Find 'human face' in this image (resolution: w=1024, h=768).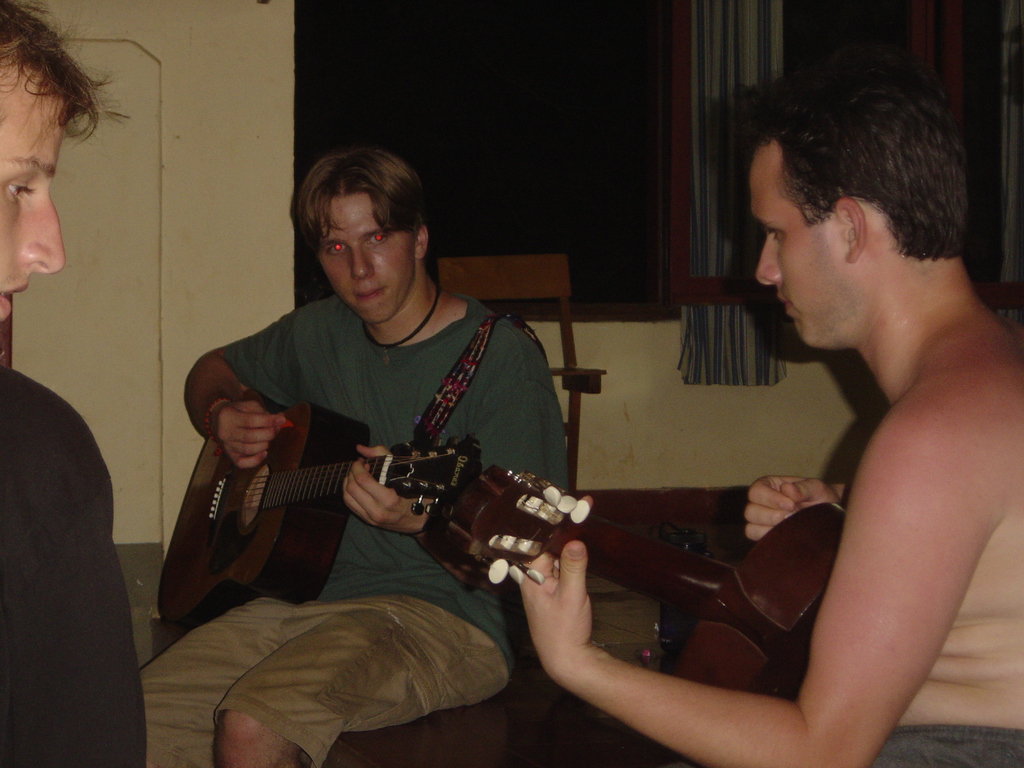
0/95/70/328.
